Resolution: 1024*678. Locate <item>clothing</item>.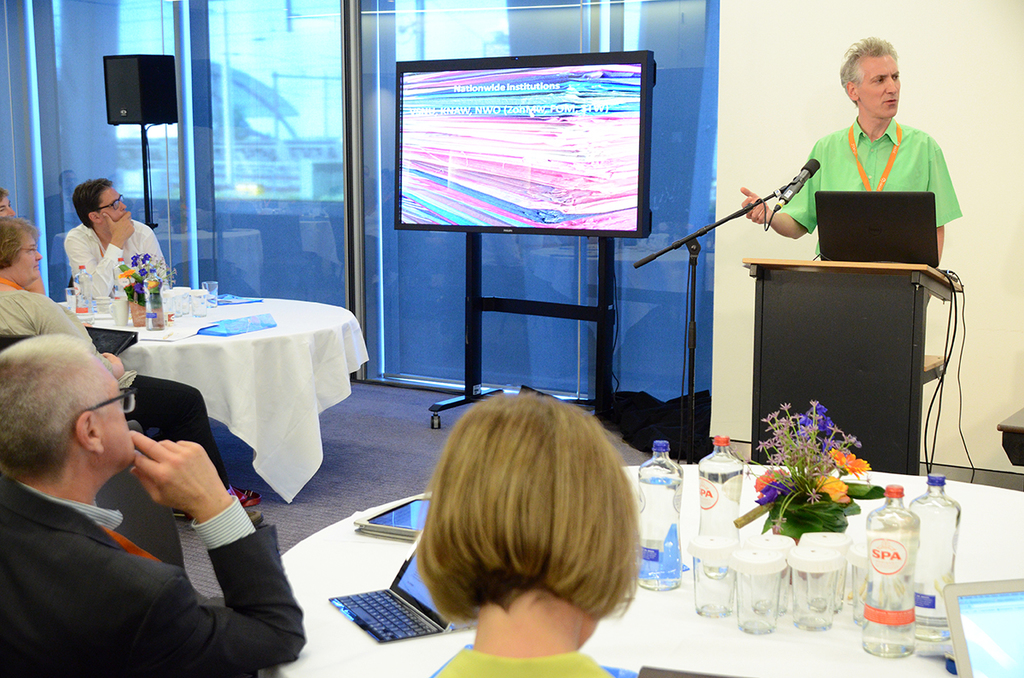
[left=784, top=87, right=968, bottom=264].
